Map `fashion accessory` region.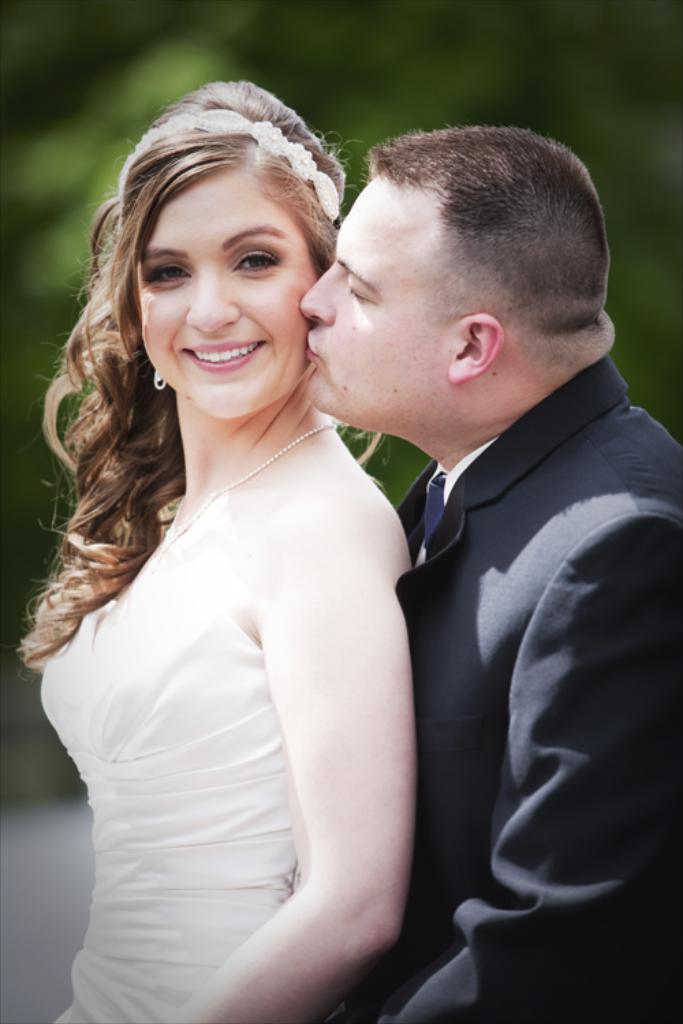
Mapped to l=156, t=371, r=164, b=389.
